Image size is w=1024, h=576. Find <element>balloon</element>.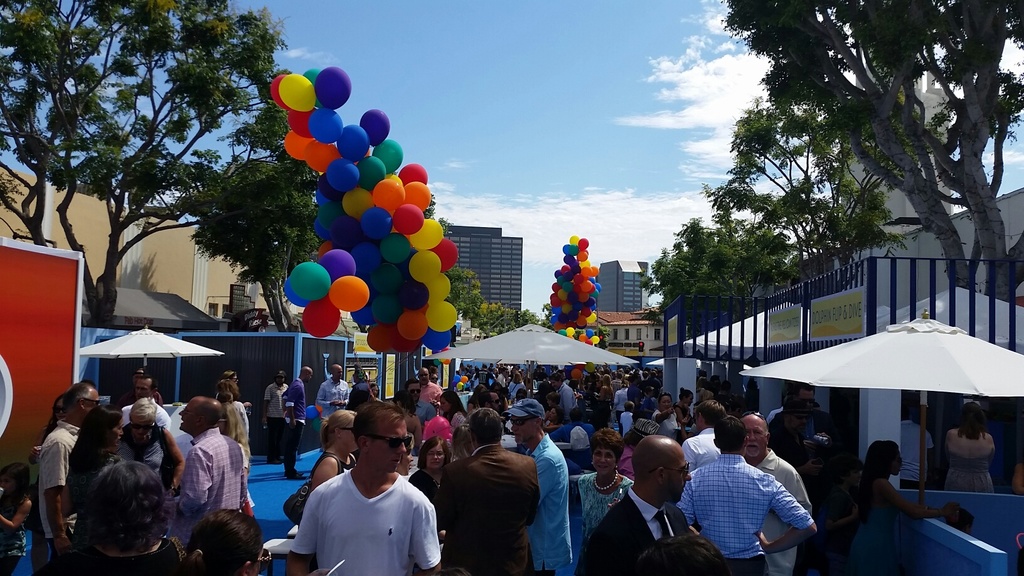
bbox=(304, 64, 328, 105).
